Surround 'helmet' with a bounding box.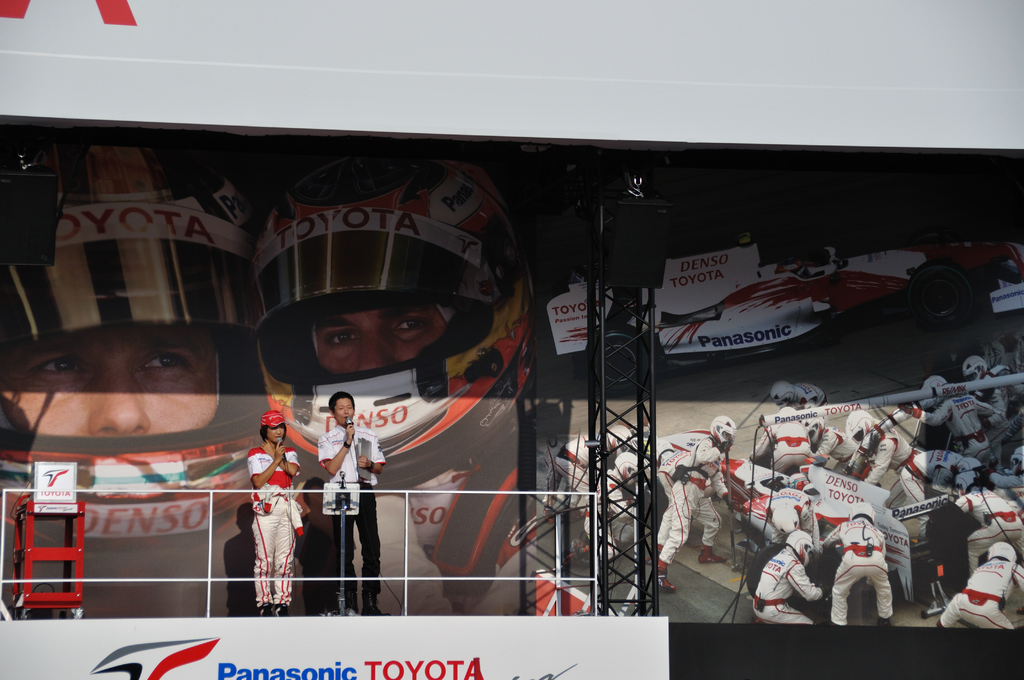
[x1=712, y1=415, x2=735, y2=446].
